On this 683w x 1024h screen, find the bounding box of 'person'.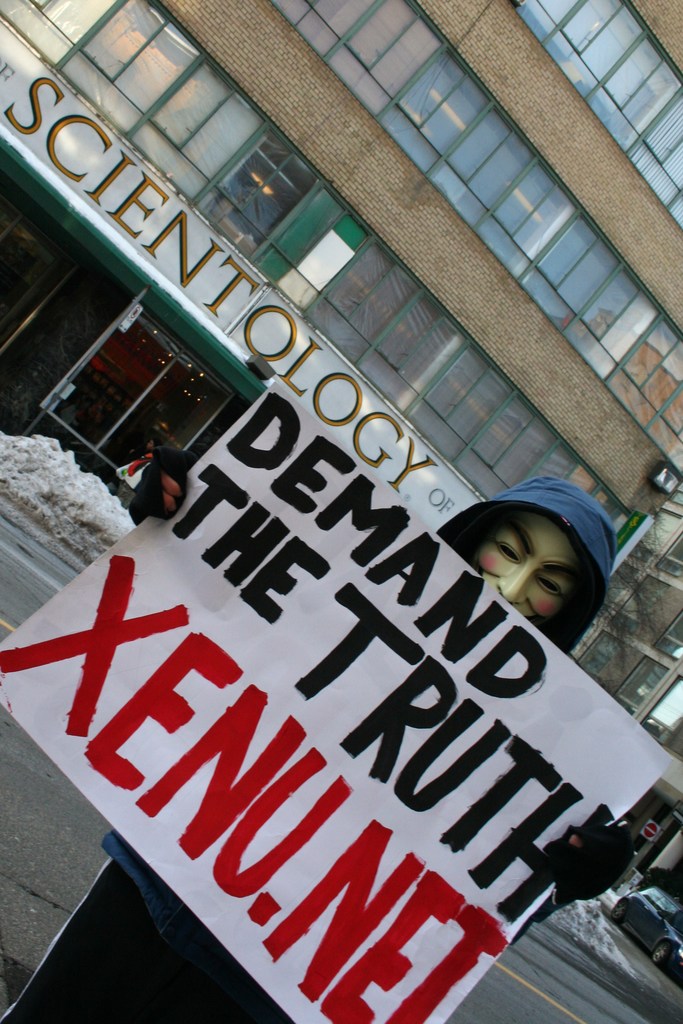
Bounding box: <bbox>0, 433, 629, 1023</bbox>.
